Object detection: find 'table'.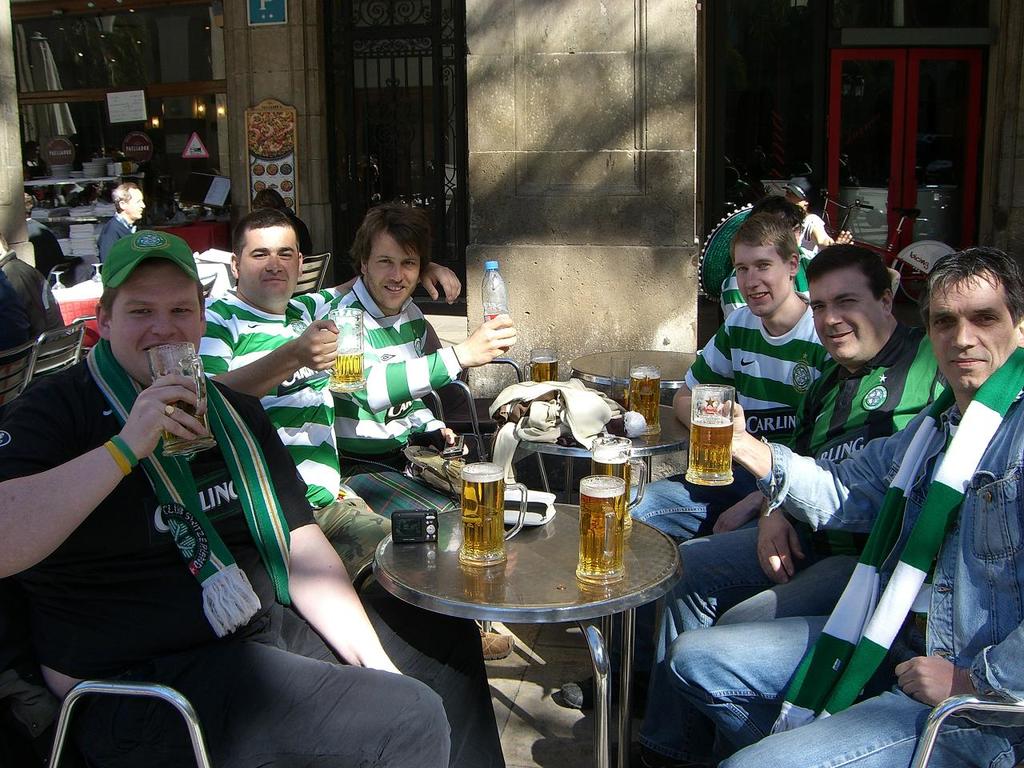
352,490,703,746.
